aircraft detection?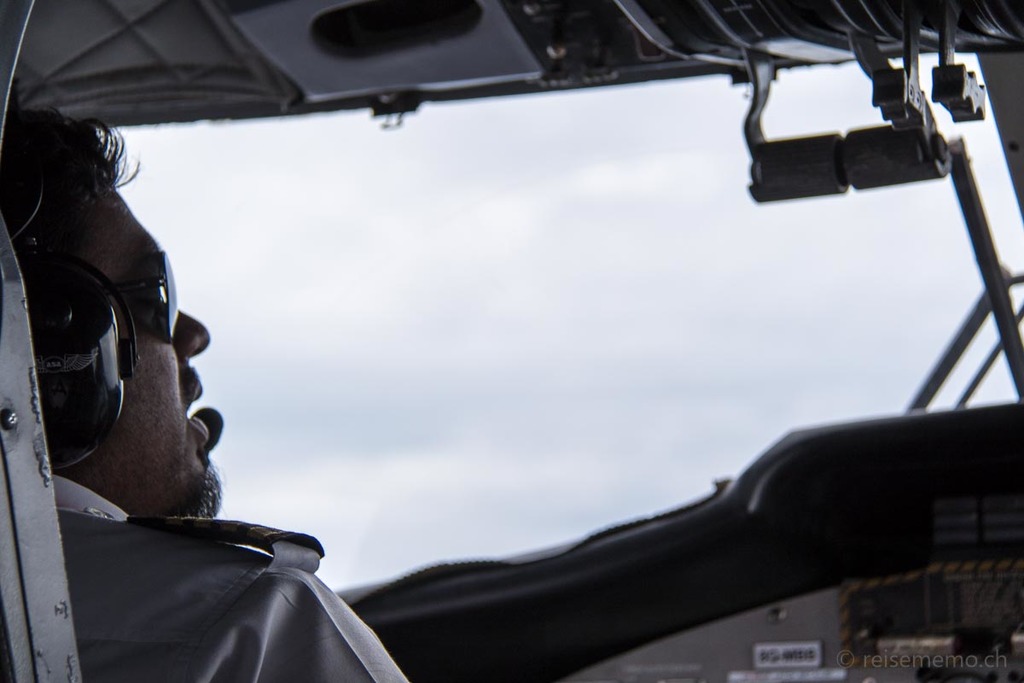
[left=0, top=0, right=1023, bottom=682]
